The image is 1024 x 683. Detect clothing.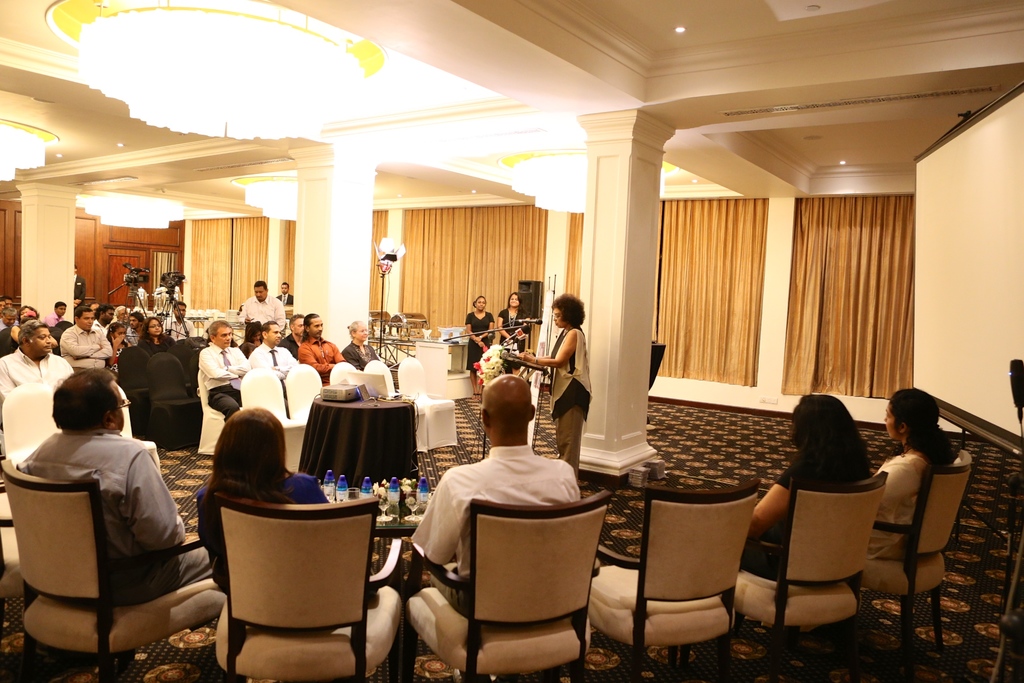
Detection: [545,317,589,420].
